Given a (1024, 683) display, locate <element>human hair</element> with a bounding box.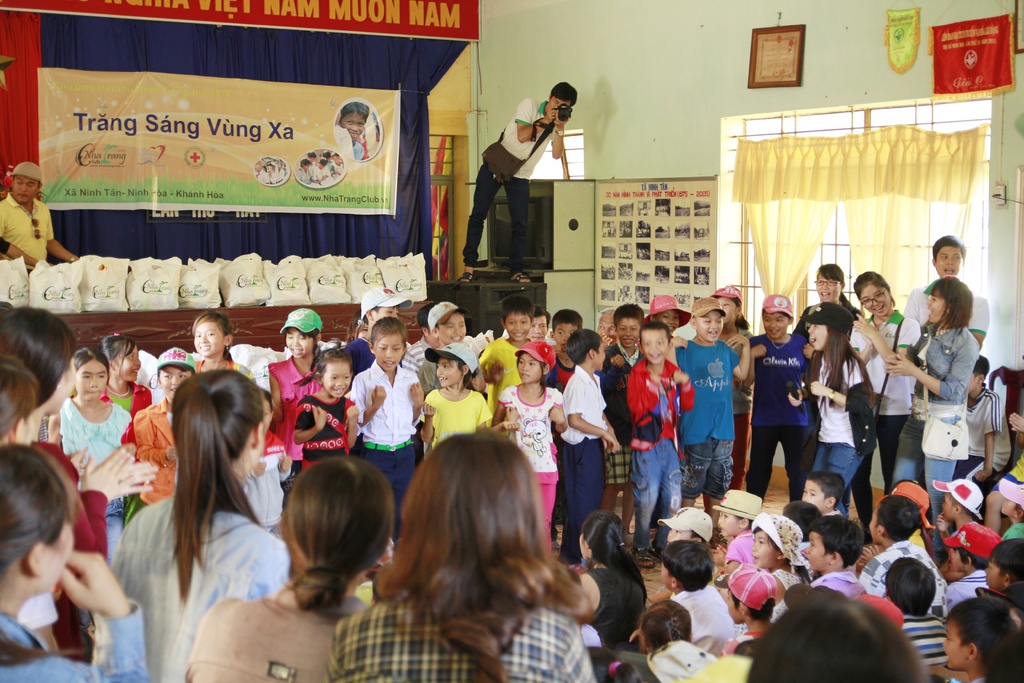
Located: x1=803, y1=304, x2=868, y2=411.
